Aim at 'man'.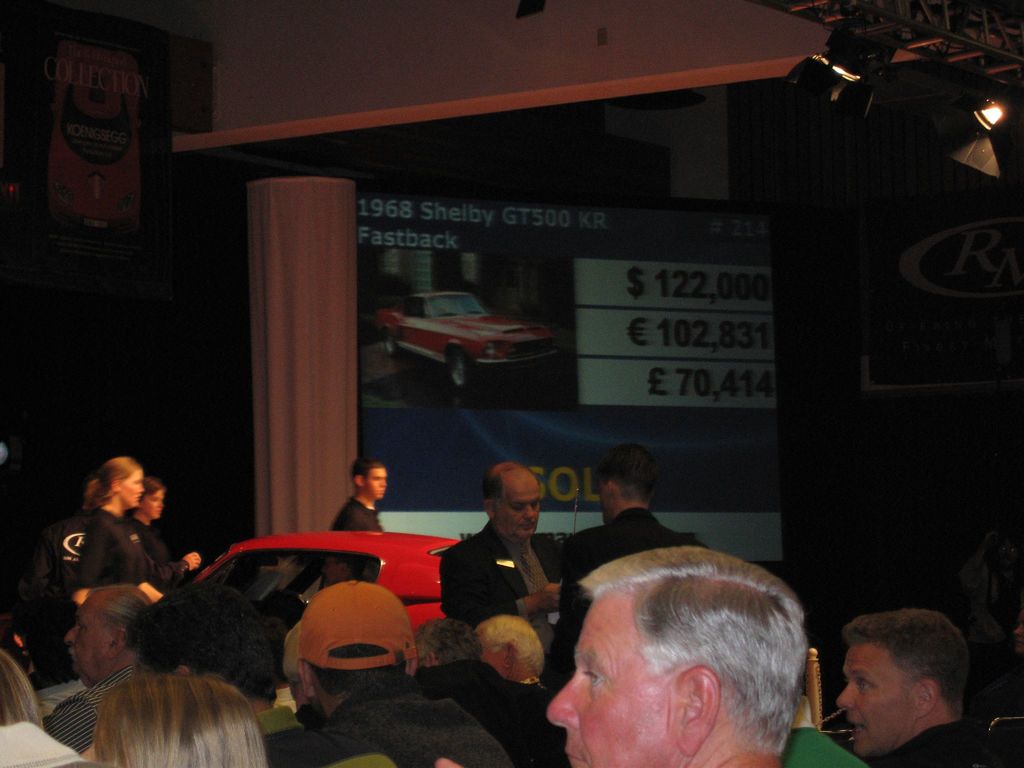
Aimed at crop(321, 459, 387, 582).
